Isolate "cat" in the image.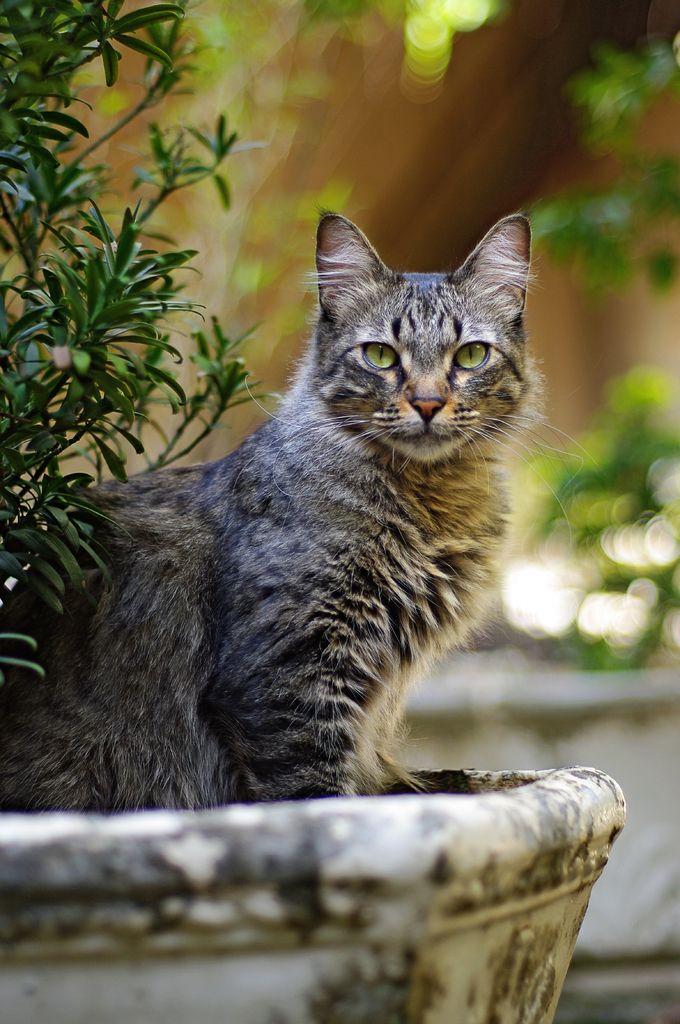
Isolated region: 0, 199, 601, 797.
